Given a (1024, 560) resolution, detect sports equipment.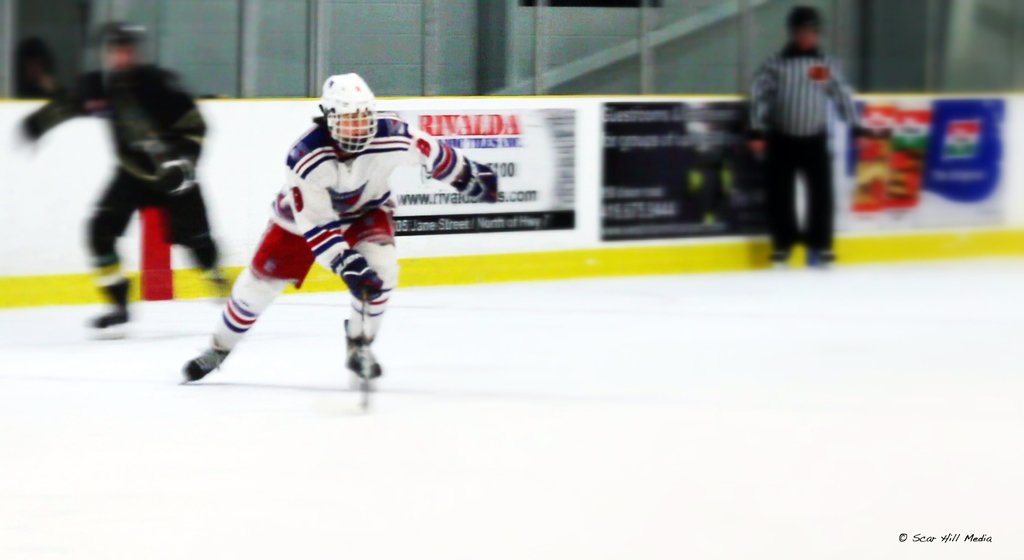
box(346, 315, 384, 387).
